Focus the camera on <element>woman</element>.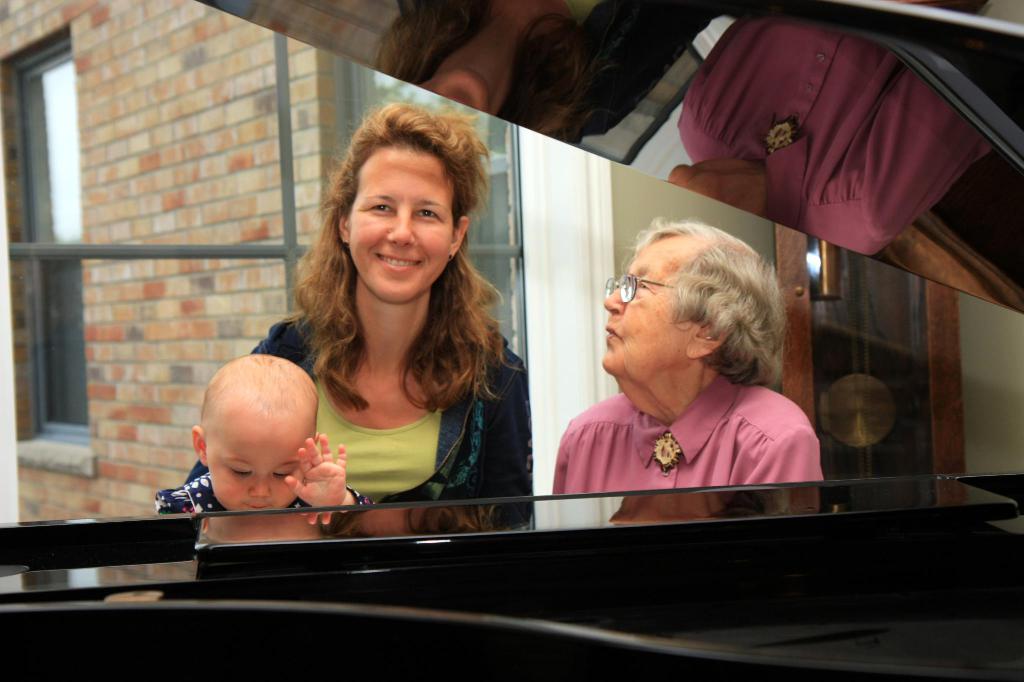
Focus region: left=193, top=105, right=544, bottom=540.
